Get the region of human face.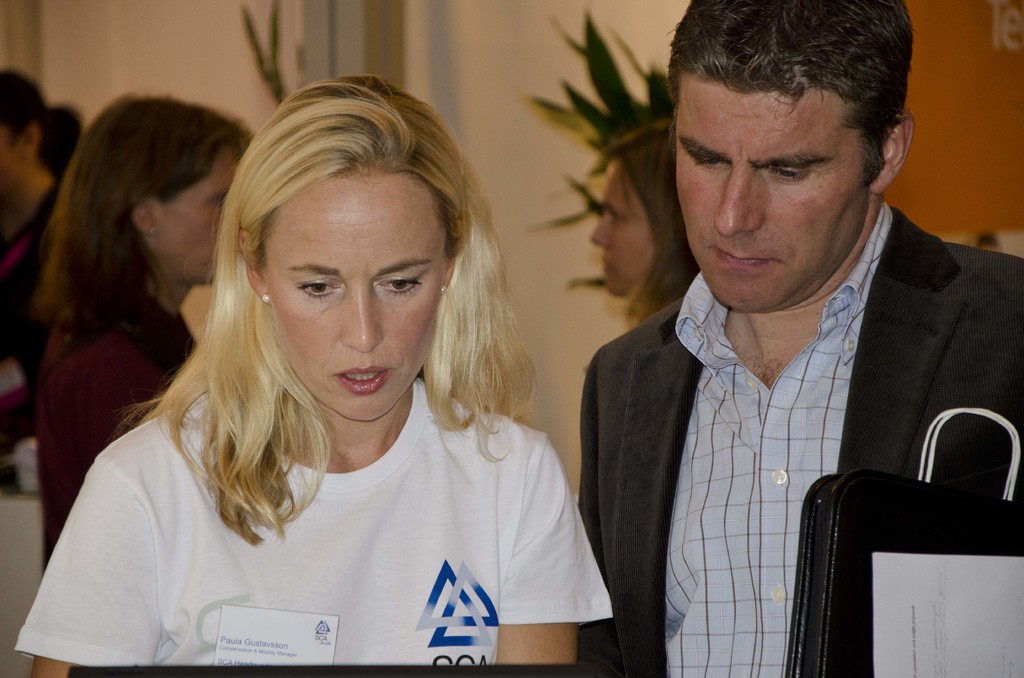
<region>264, 173, 447, 421</region>.
